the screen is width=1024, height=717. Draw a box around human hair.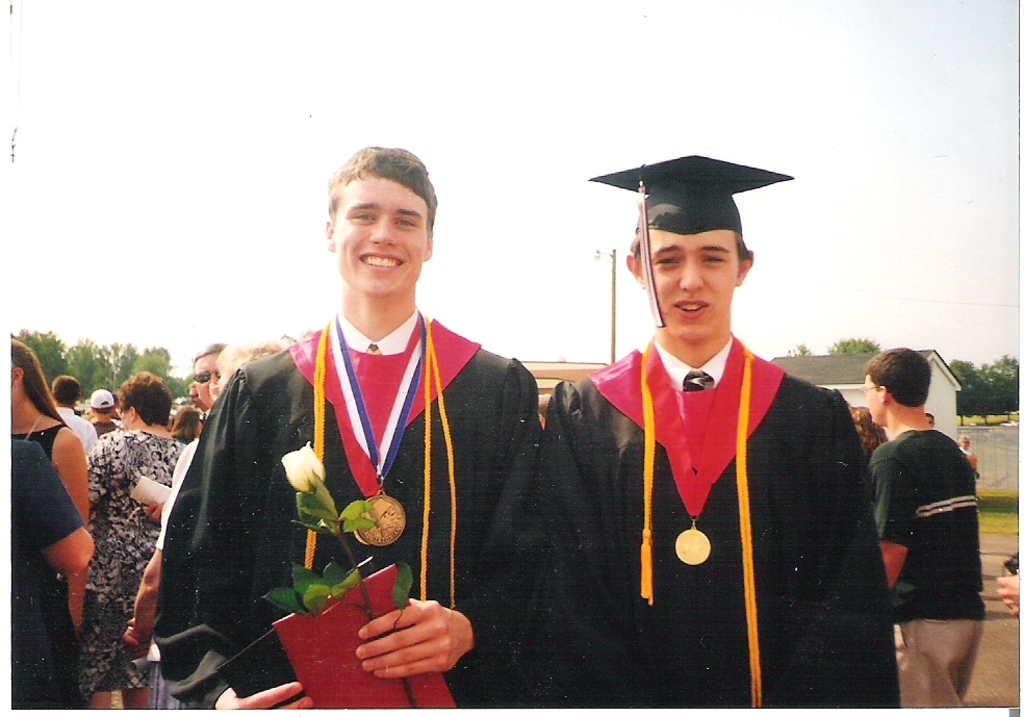
<box>323,145,435,230</box>.
